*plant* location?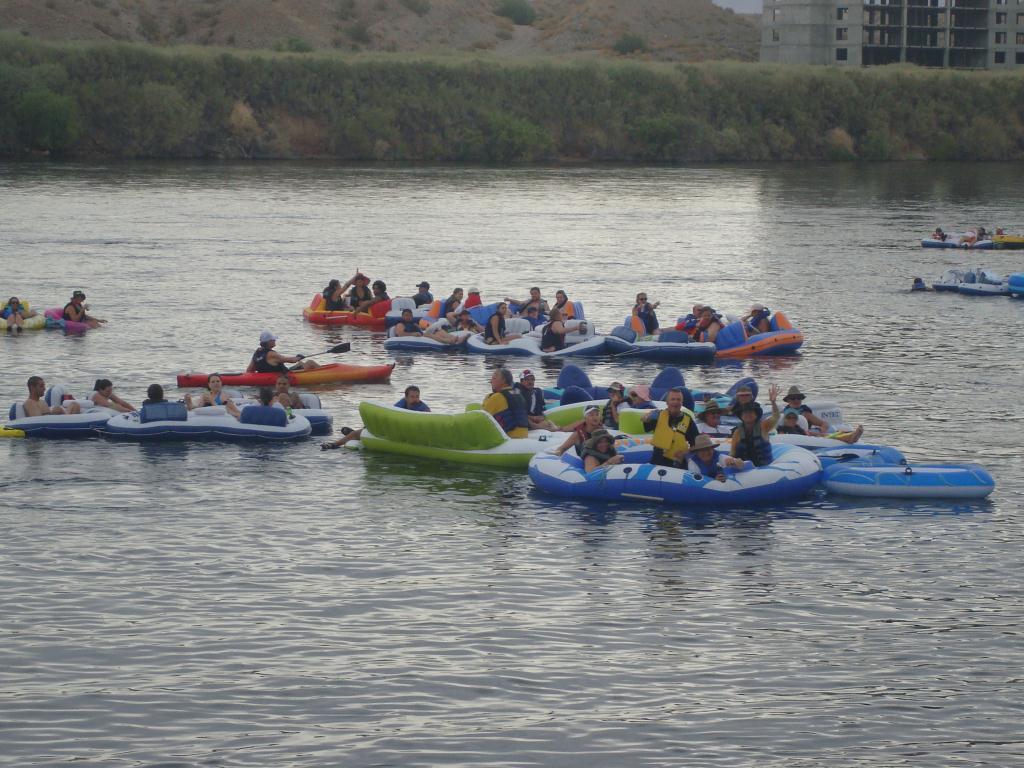
box=[204, 84, 352, 167]
